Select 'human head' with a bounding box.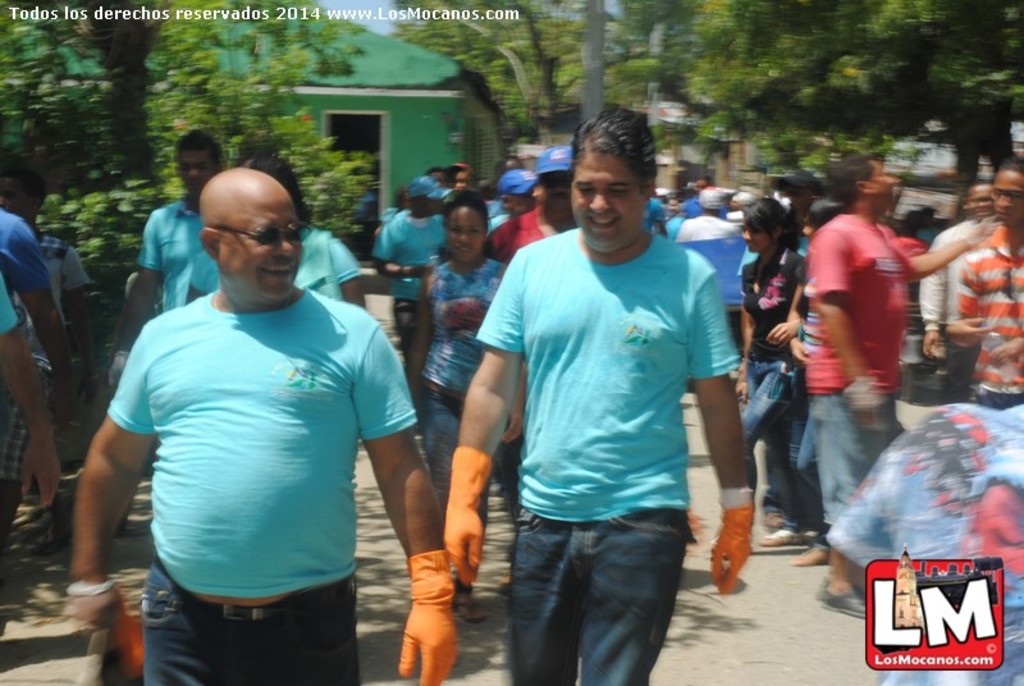
731/184/750/211.
